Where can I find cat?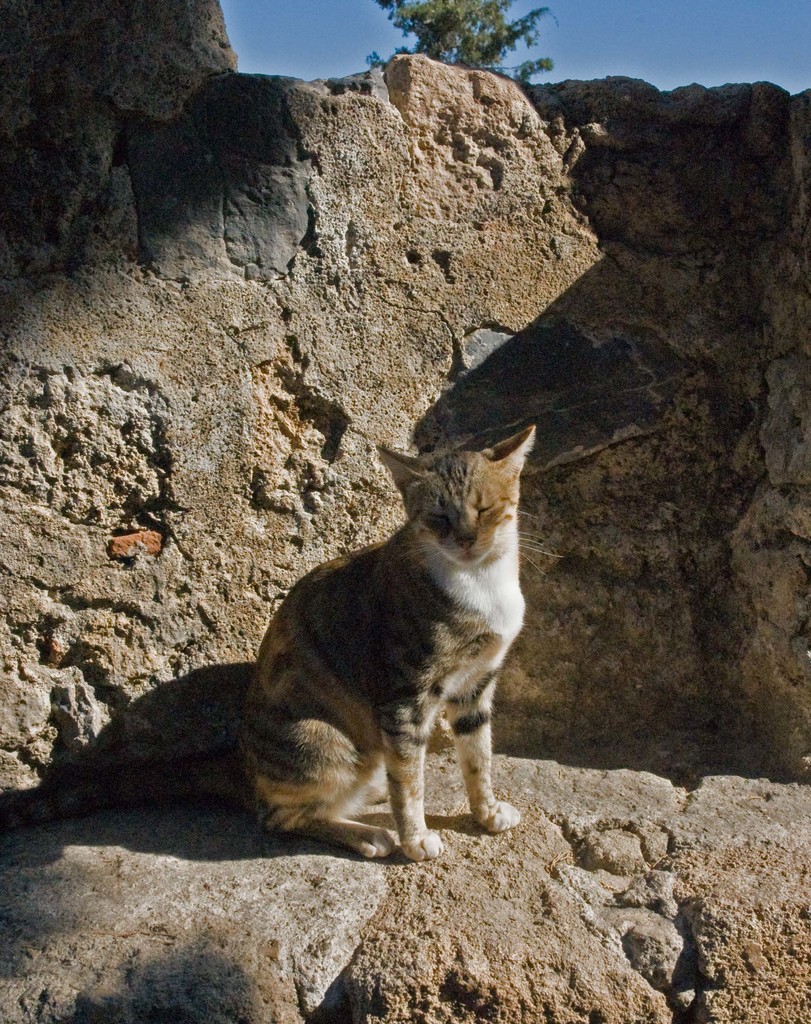
You can find it at <region>234, 424, 566, 861</region>.
